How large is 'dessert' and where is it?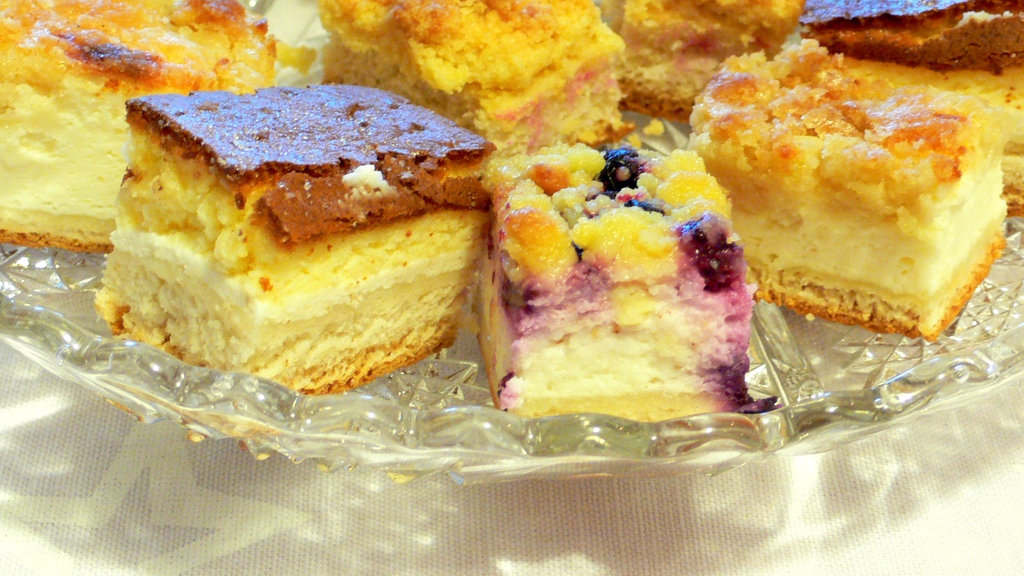
Bounding box: bbox=[799, 0, 1023, 207].
